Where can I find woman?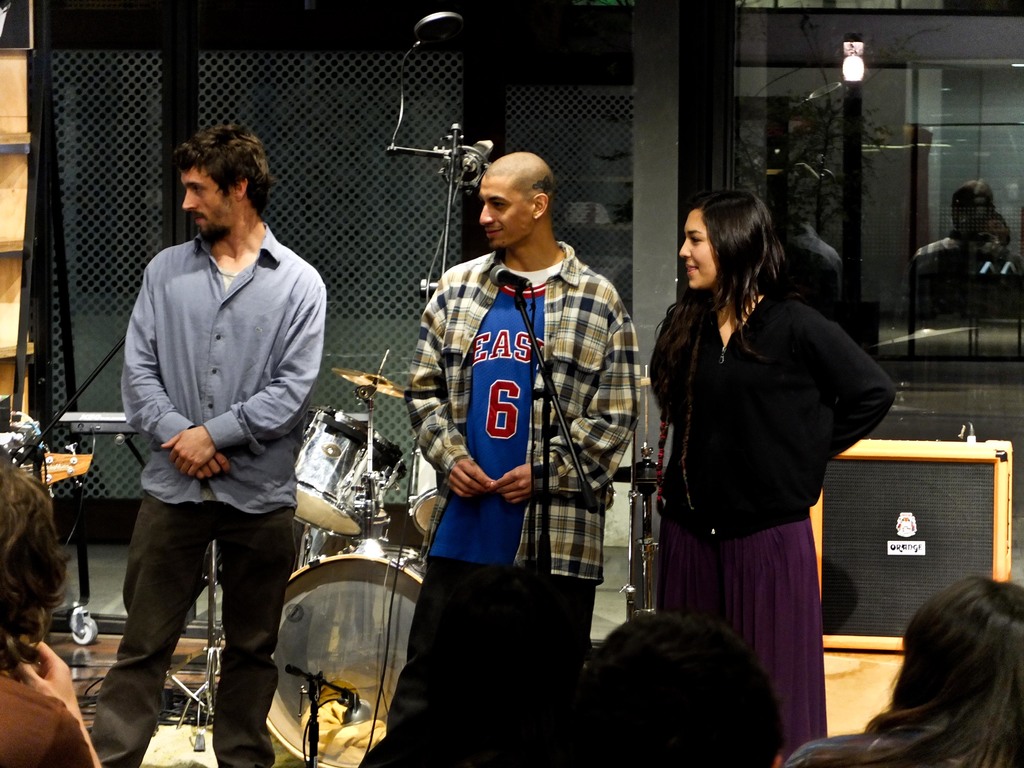
You can find it at (x1=769, y1=575, x2=1023, y2=767).
